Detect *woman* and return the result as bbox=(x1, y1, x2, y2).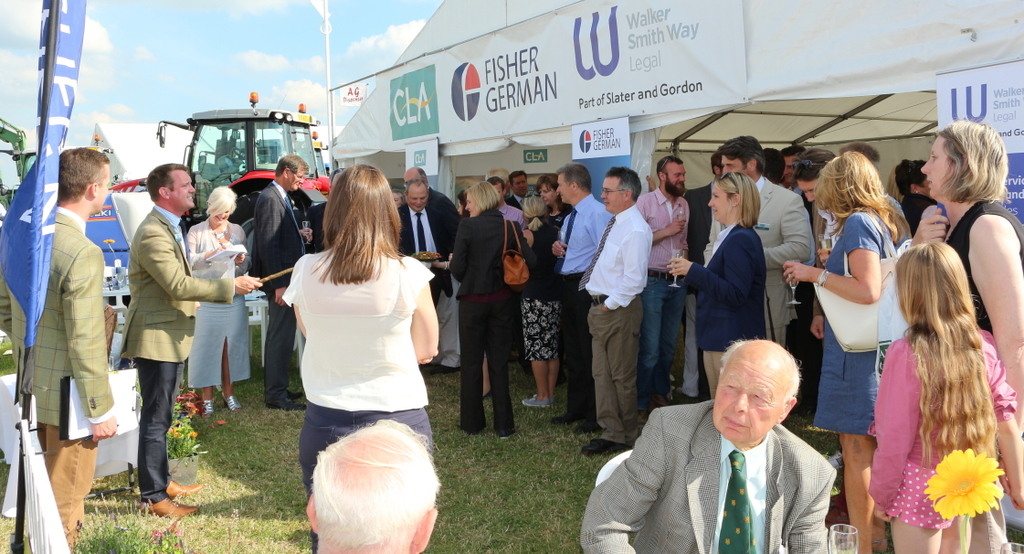
bbox=(520, 208, 565, 410).
